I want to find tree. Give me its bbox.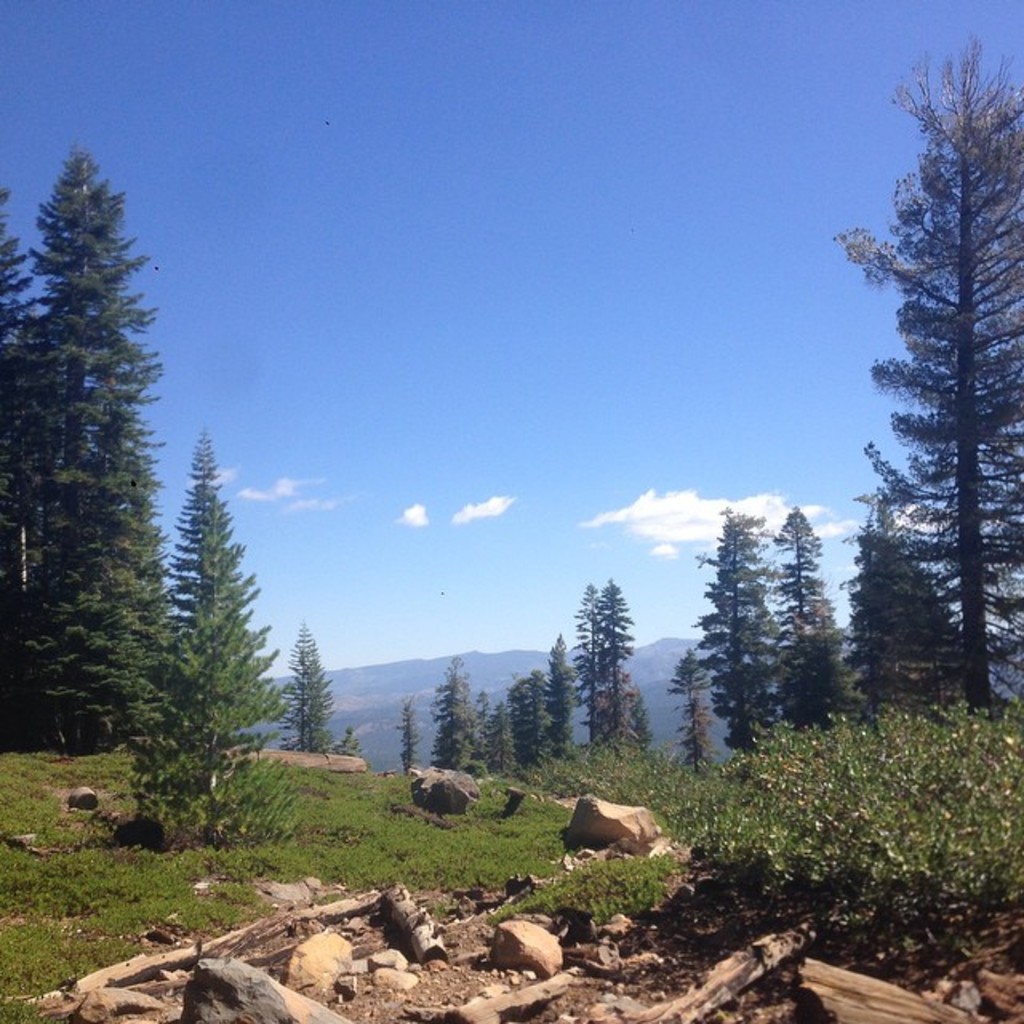
Rect(688, 514, 778, 750).
